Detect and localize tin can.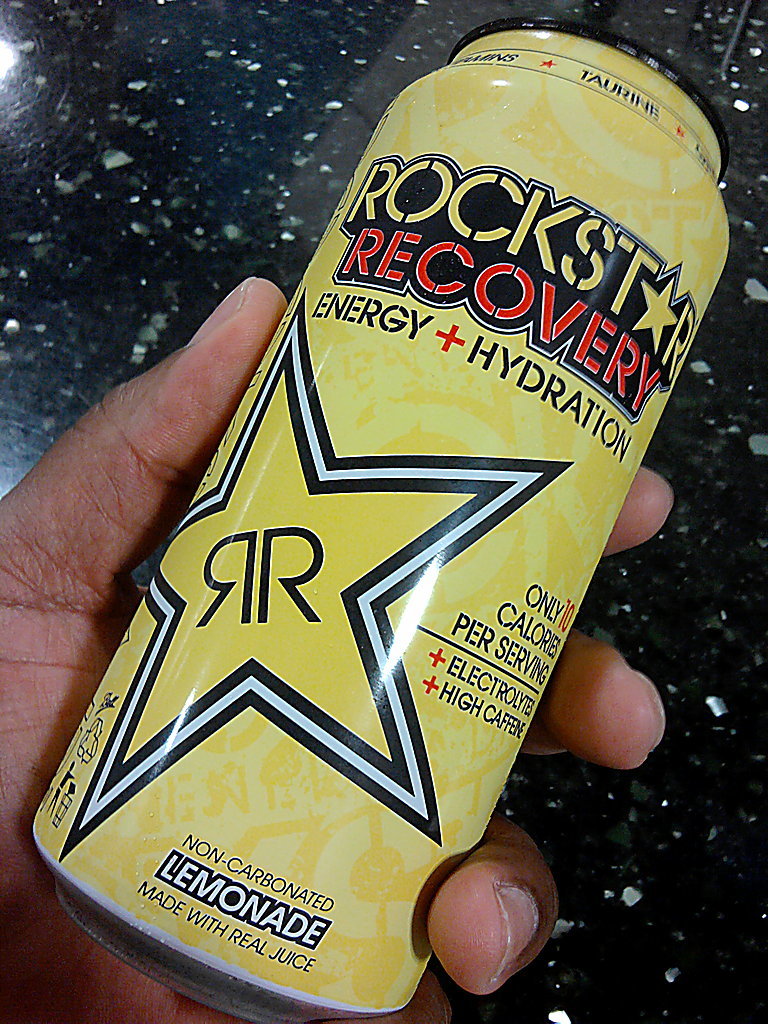
Localized at 30,43,733,1023.
